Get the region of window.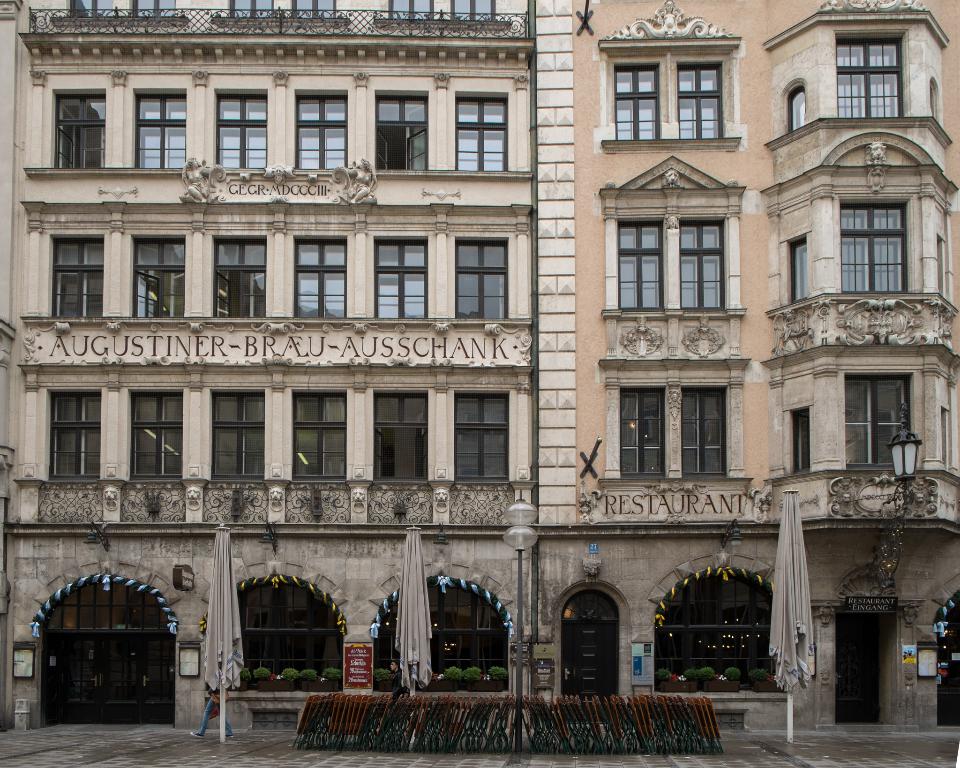
{"x1": 453, "y1": 390, "x2": 507, "y2": 482}.
